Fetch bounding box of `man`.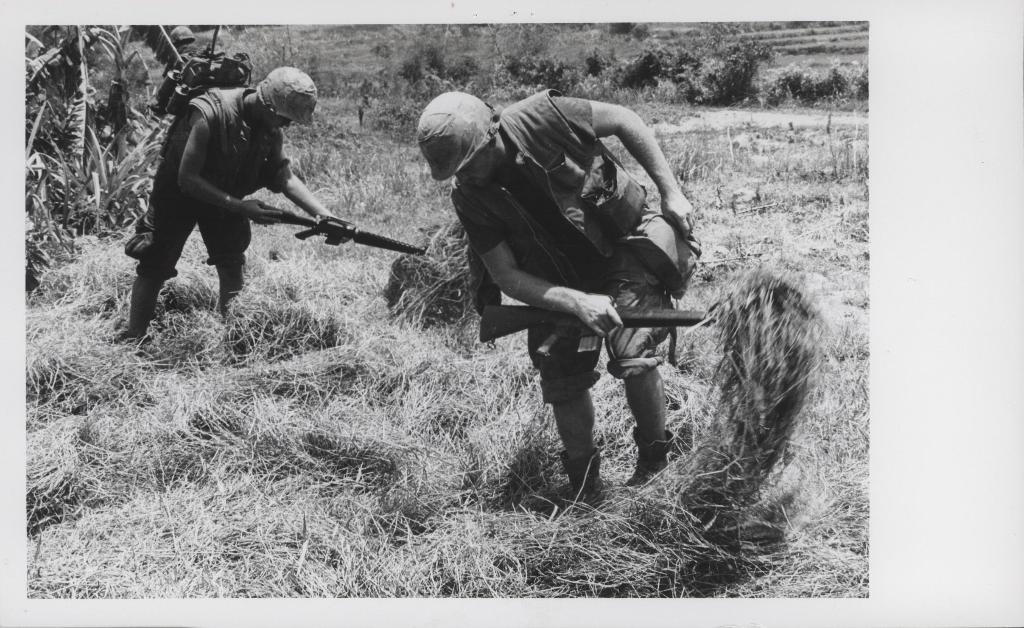
Bbox: (left=113, top=63, right=355, bottom=336).
